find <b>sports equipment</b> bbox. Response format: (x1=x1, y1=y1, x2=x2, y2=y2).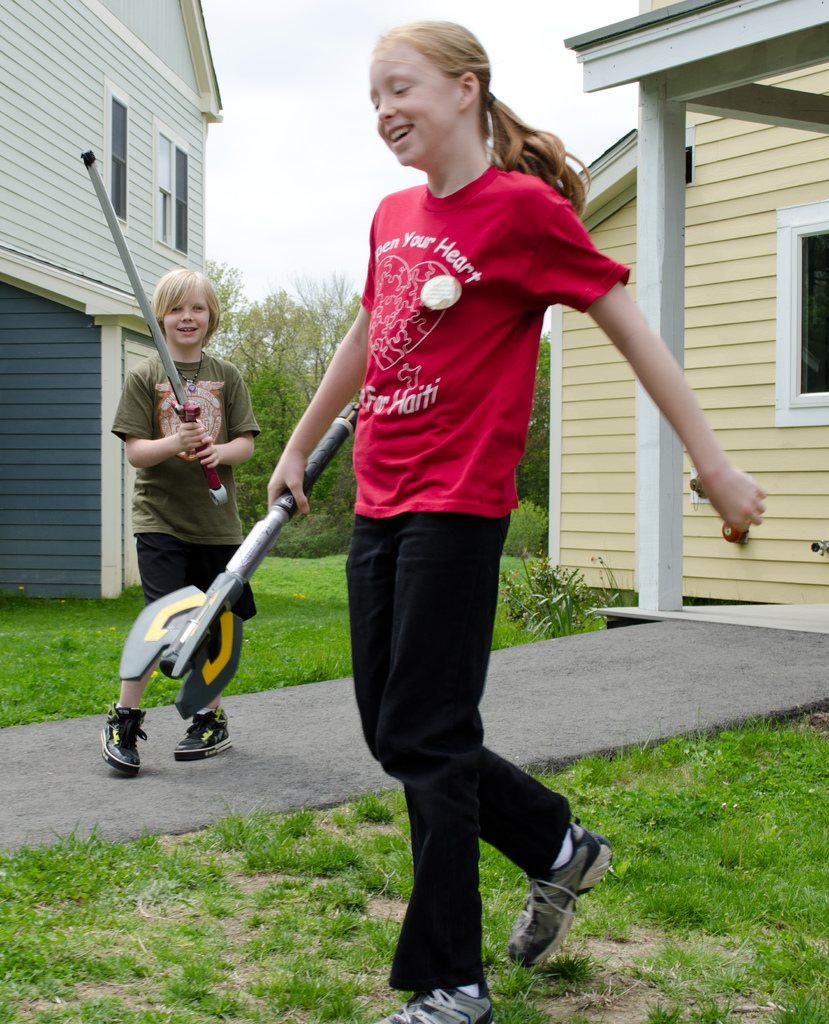
(x1=370, y1=979, x2=501, y2=1023).
